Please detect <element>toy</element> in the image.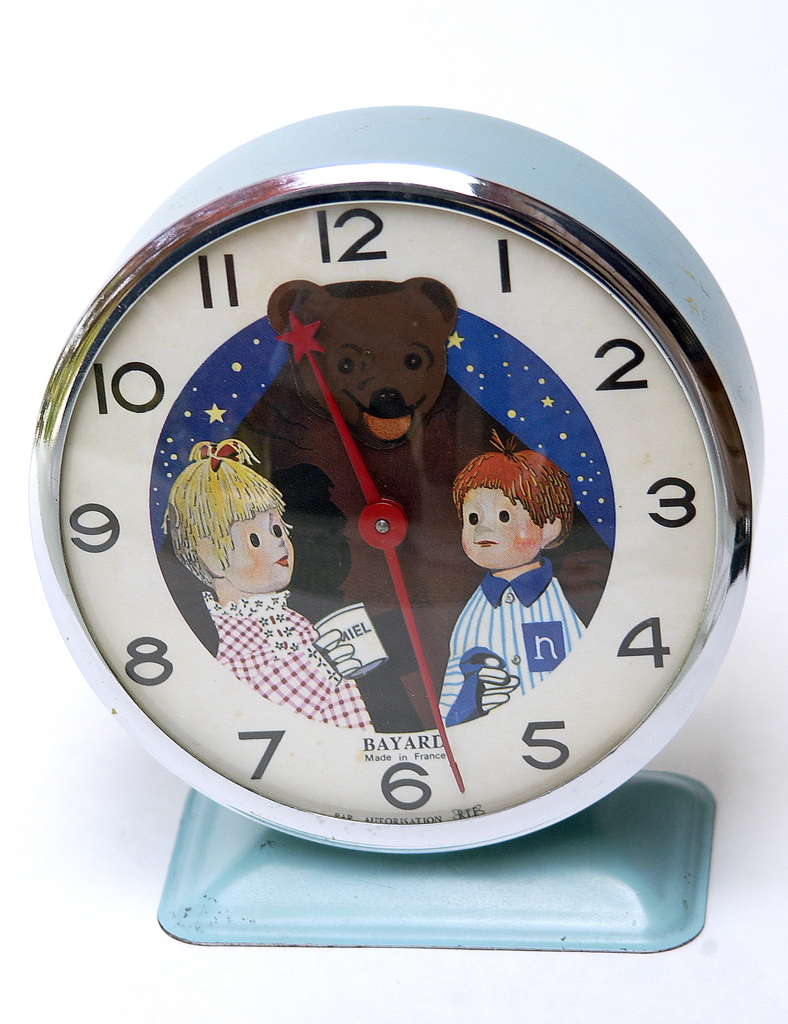
crop(145, 436, 387, 741).
